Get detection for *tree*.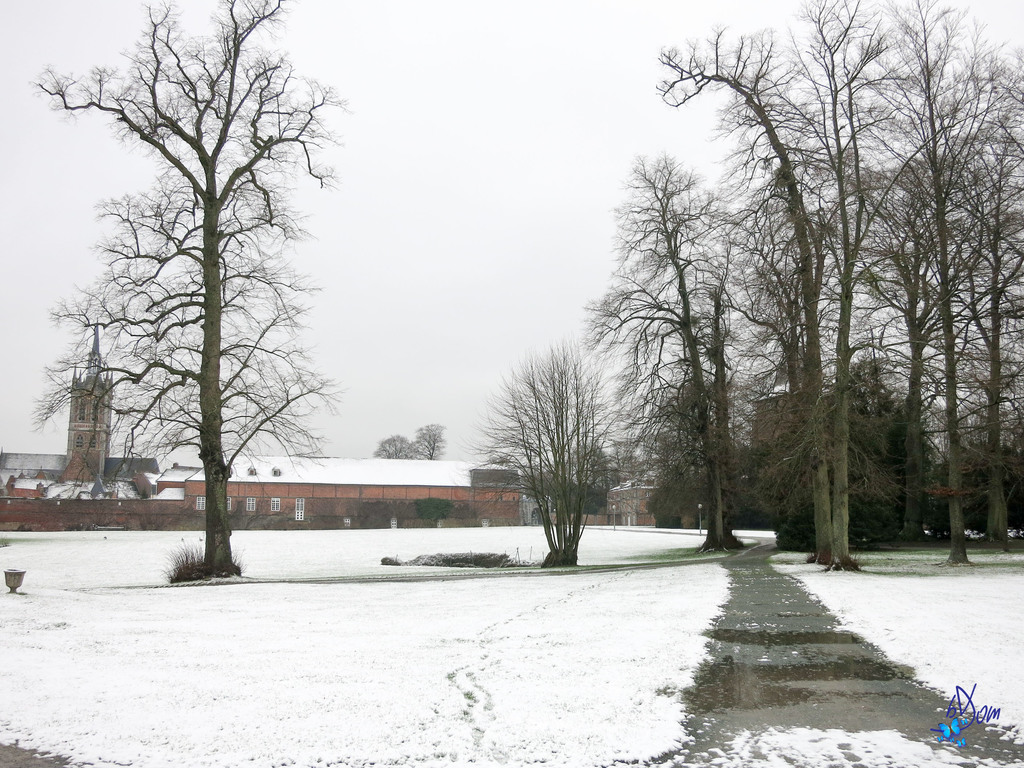
Detection: detection(414, 421, 449, 462).
